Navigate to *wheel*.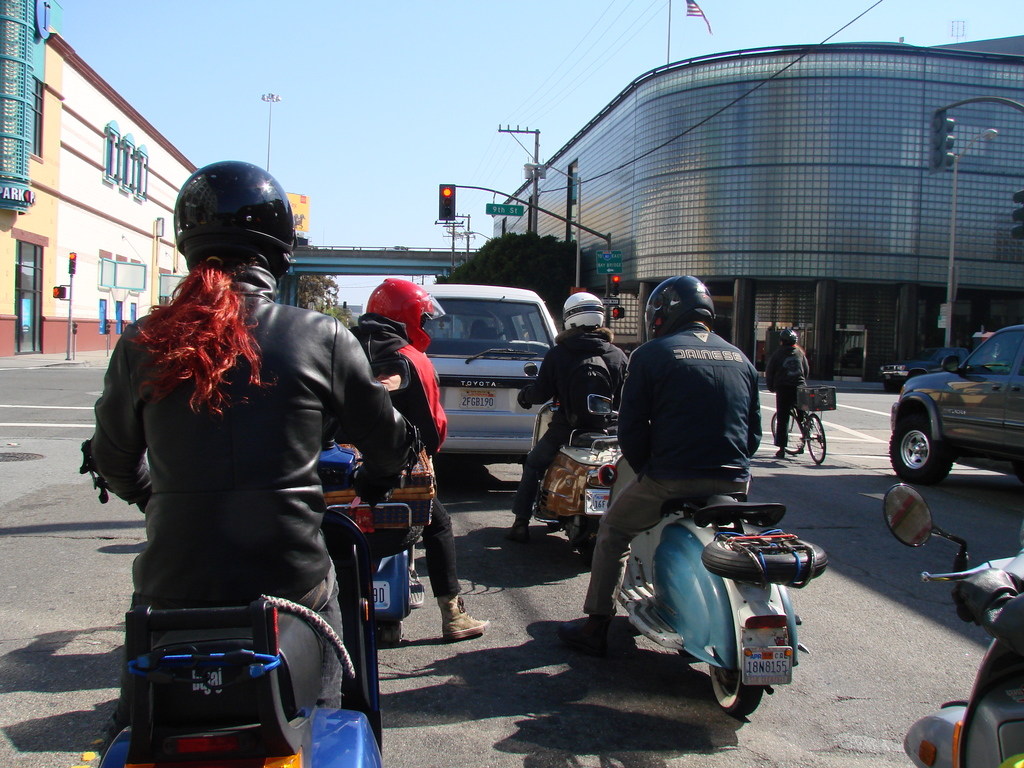
Navigation target: select_region(381, 622, 401, 647).
